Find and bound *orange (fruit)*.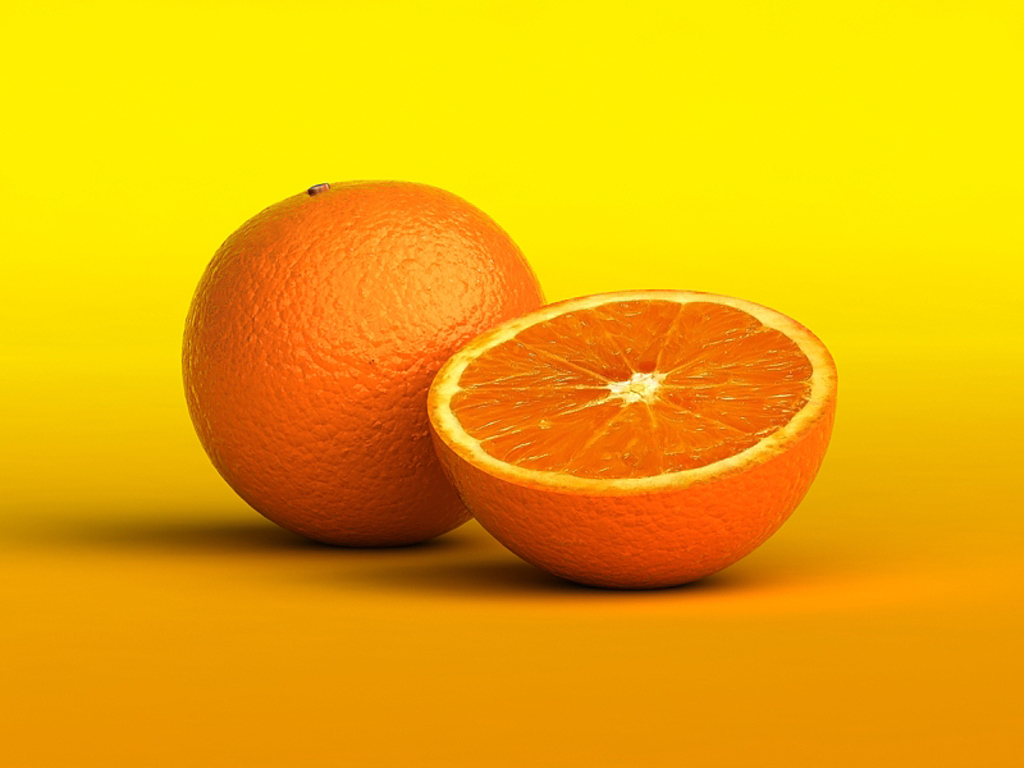
Bound: [left=424, top=284, right=838, bottom=599].
